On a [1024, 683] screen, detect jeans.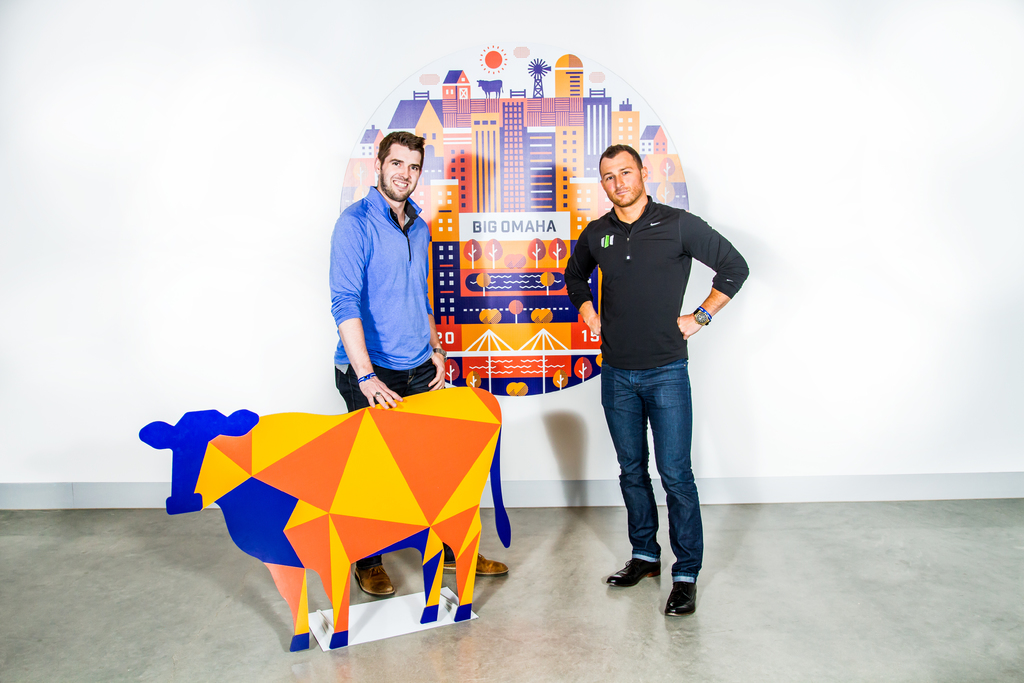
[left=592, top=365, right=708, bottom=584].
